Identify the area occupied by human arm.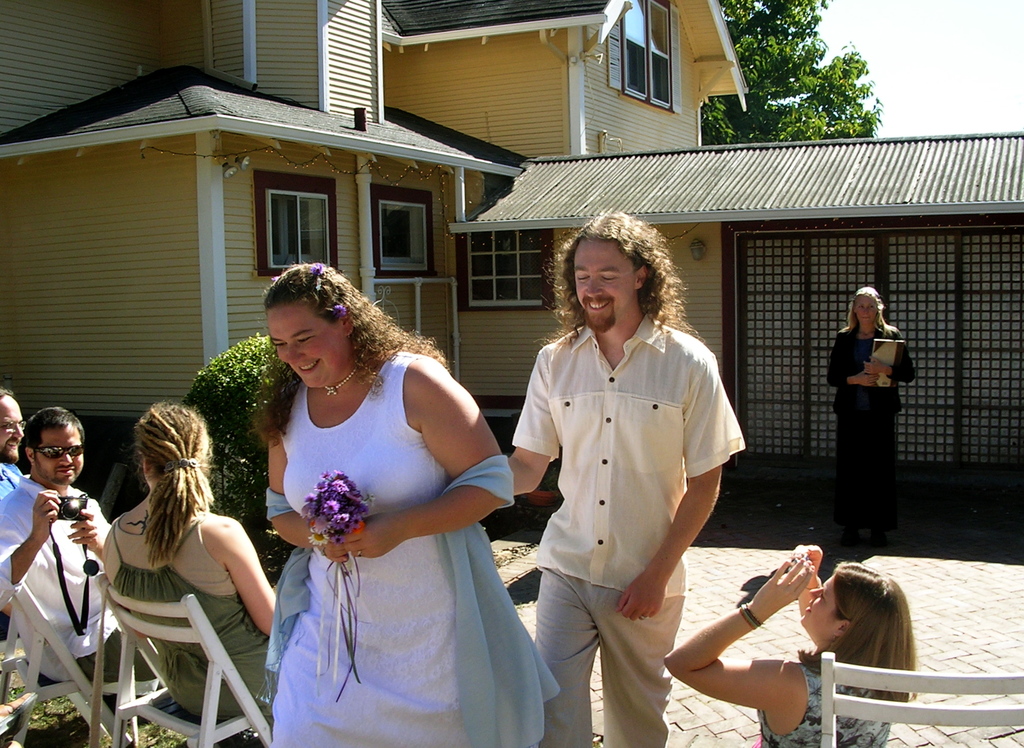
Area: 662:557:815:710.
